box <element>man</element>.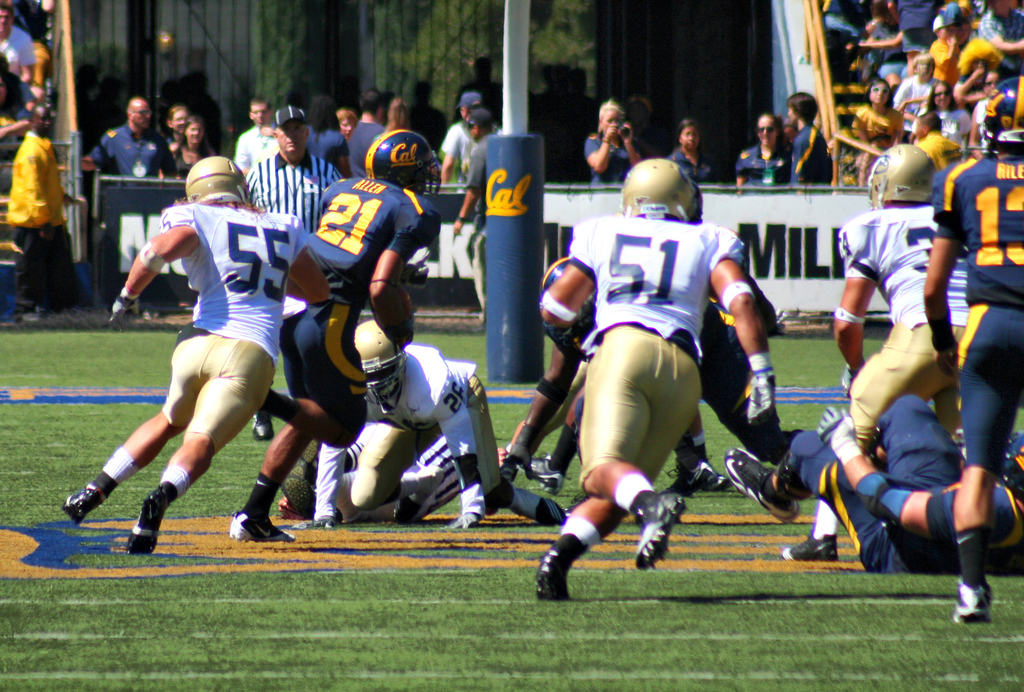
[6, 92, 83, 341].
